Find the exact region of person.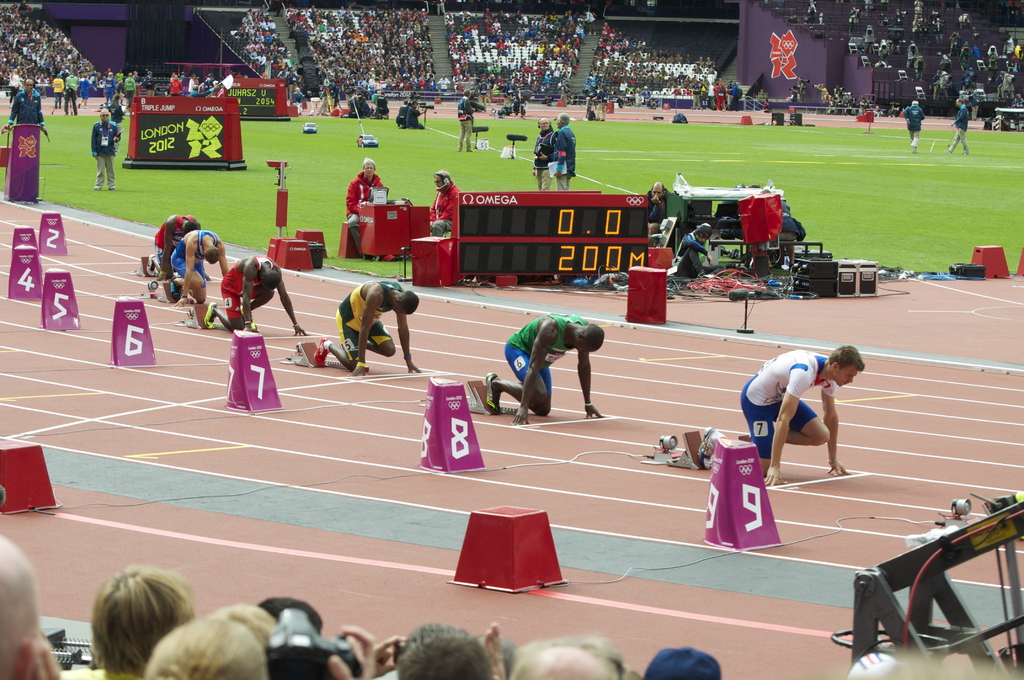
Exact region: pyautogui.locateOnScreen(158, 227, 228, 307).
